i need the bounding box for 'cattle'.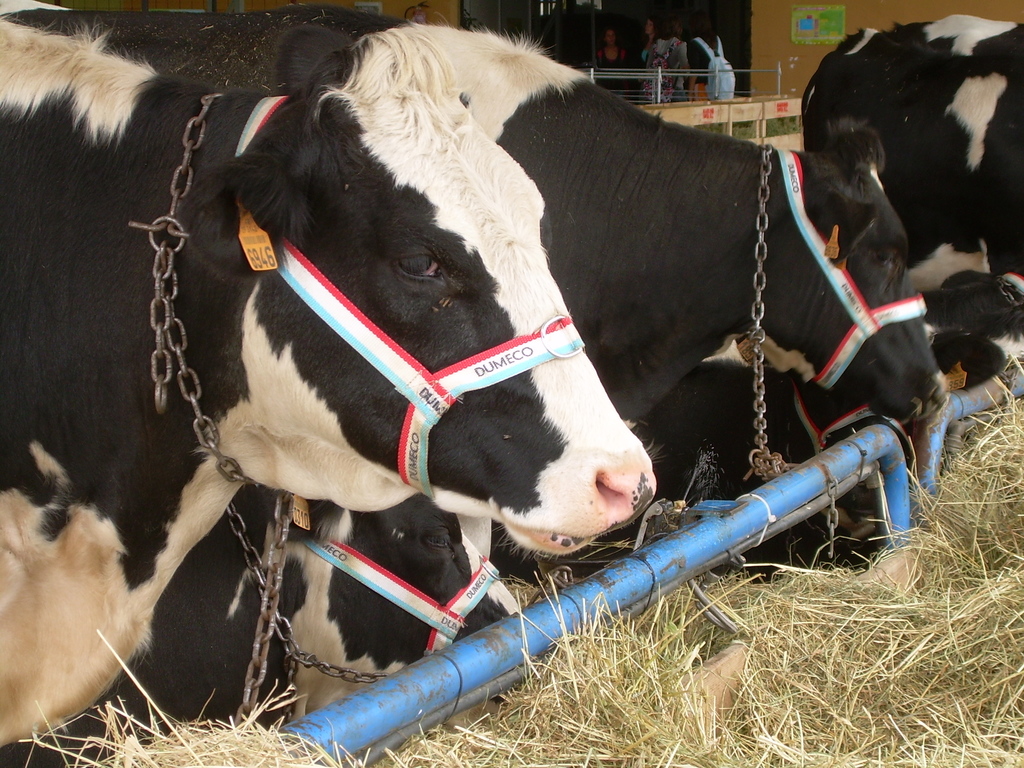
Here it is: box(4, 0, 948, 563).
